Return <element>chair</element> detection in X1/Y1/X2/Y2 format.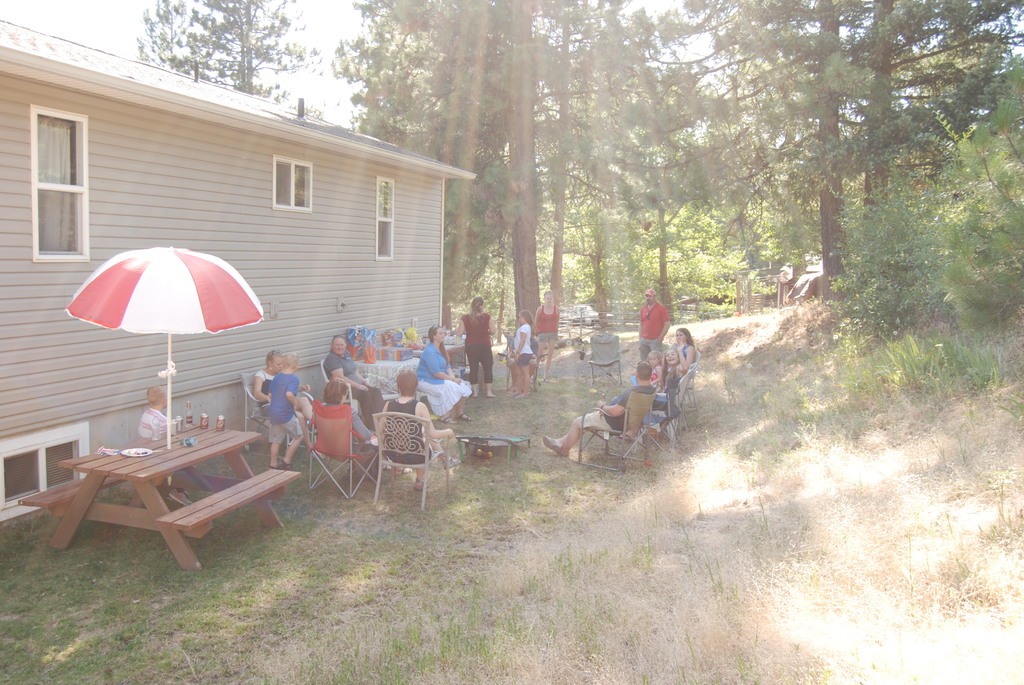
241/372/296/453.
